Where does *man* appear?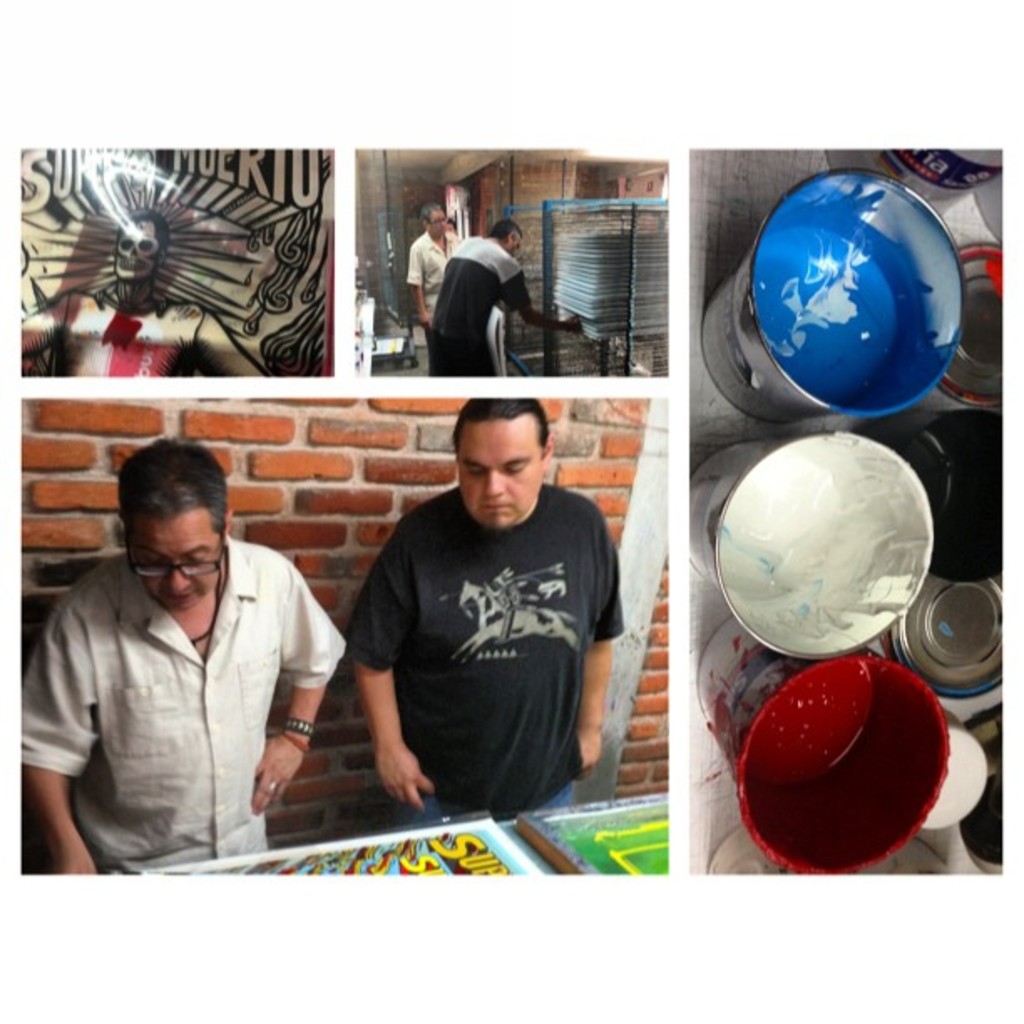
Appears at crop(350, 400, 624, 835).
